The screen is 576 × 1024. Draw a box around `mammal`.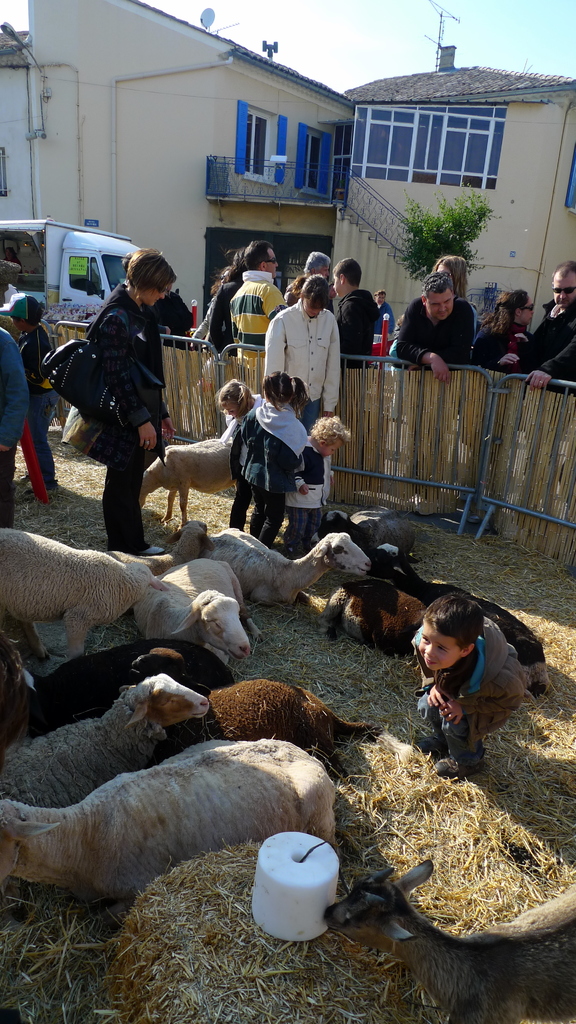
316,570,431,655.
